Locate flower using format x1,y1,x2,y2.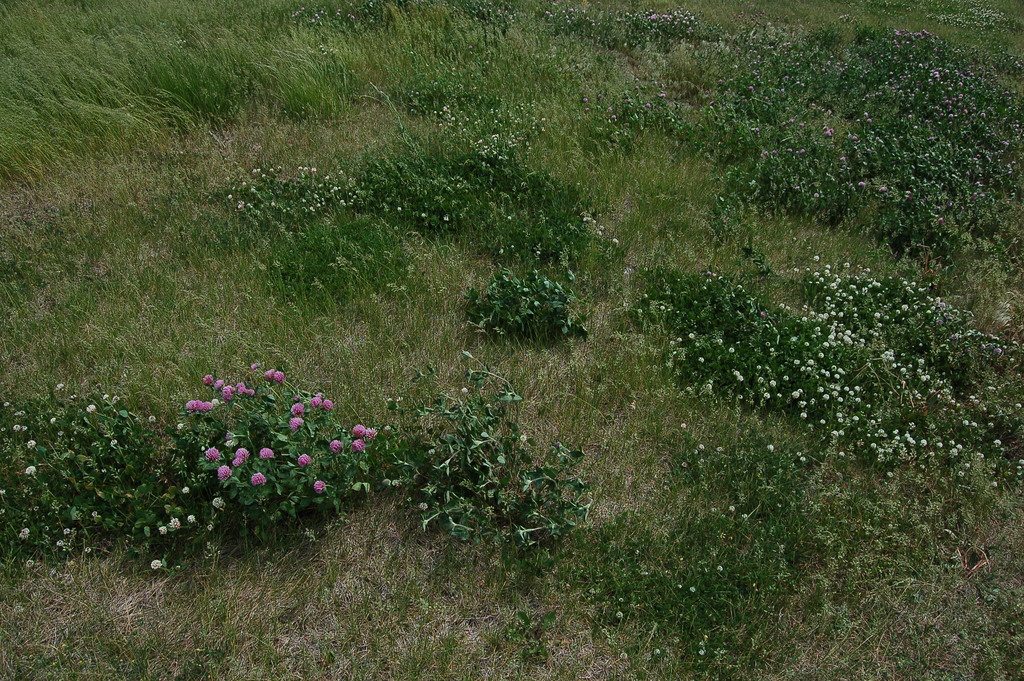
311,479,326,490.
